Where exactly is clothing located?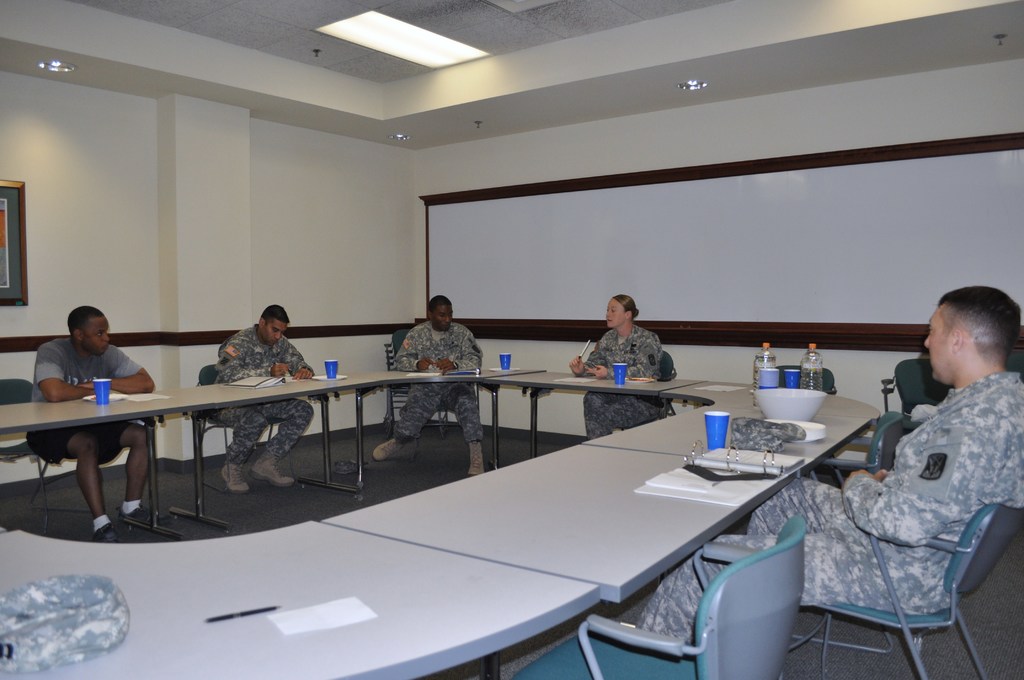
Its bounding box is l=578, t=323, r=671, b=387.
